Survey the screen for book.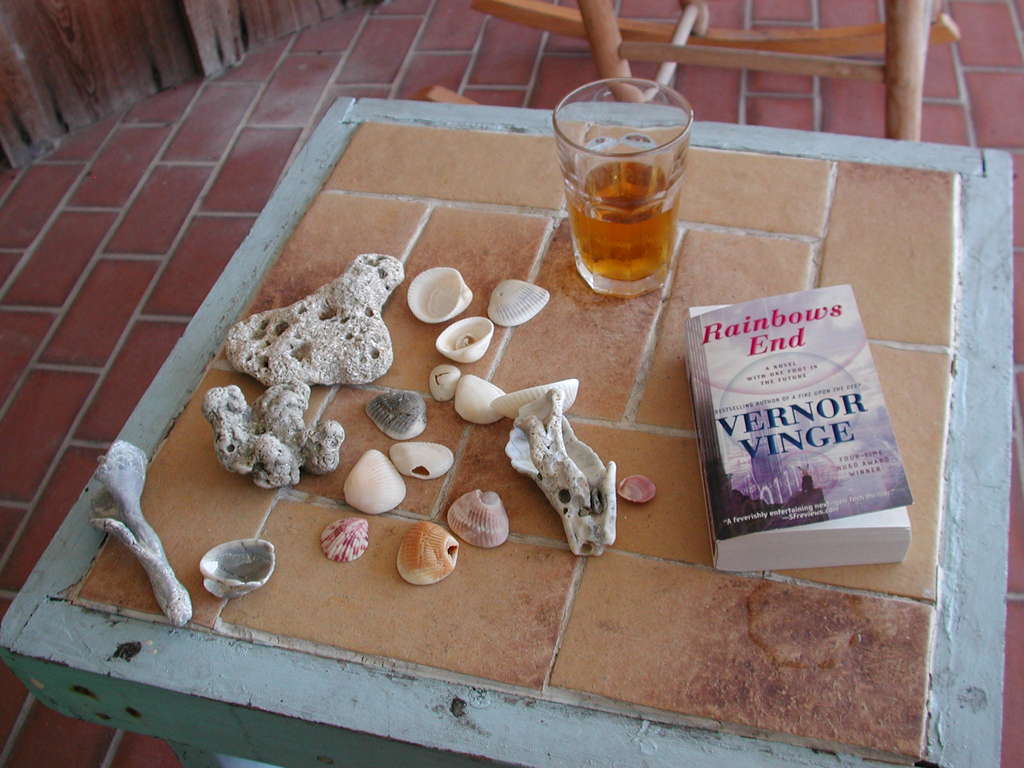
Survey found: rect(679, 260, 909, 566).
